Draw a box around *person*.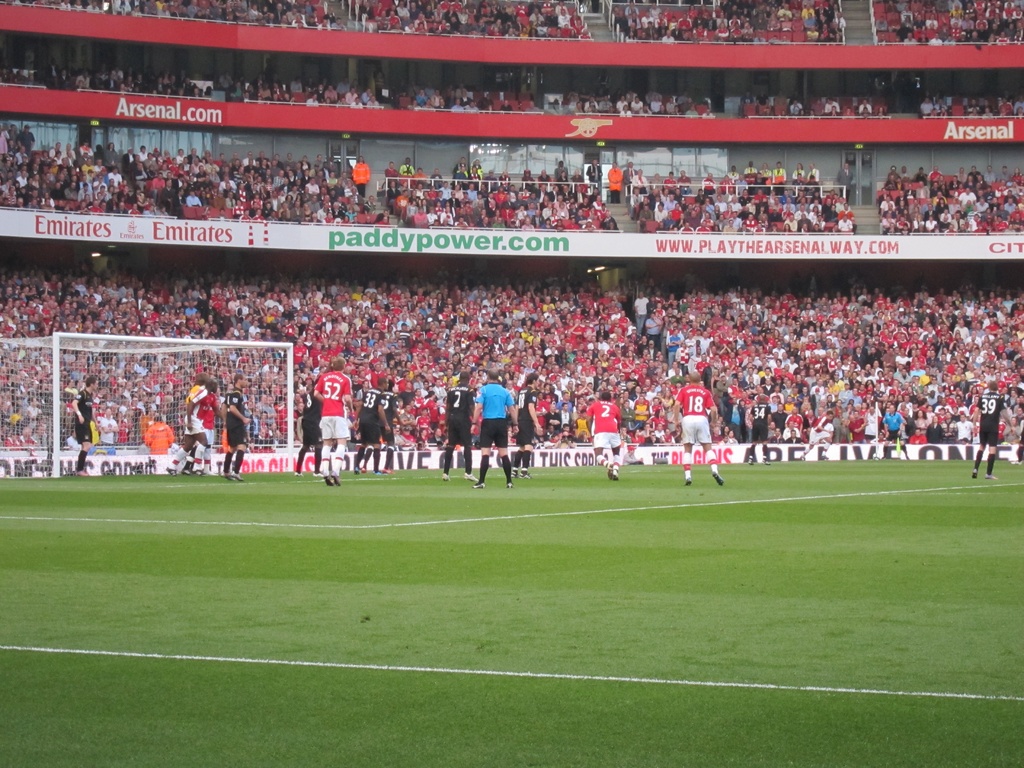
{"x1": 64, "y1": 373, "x2": 108, "y2": 477}.
